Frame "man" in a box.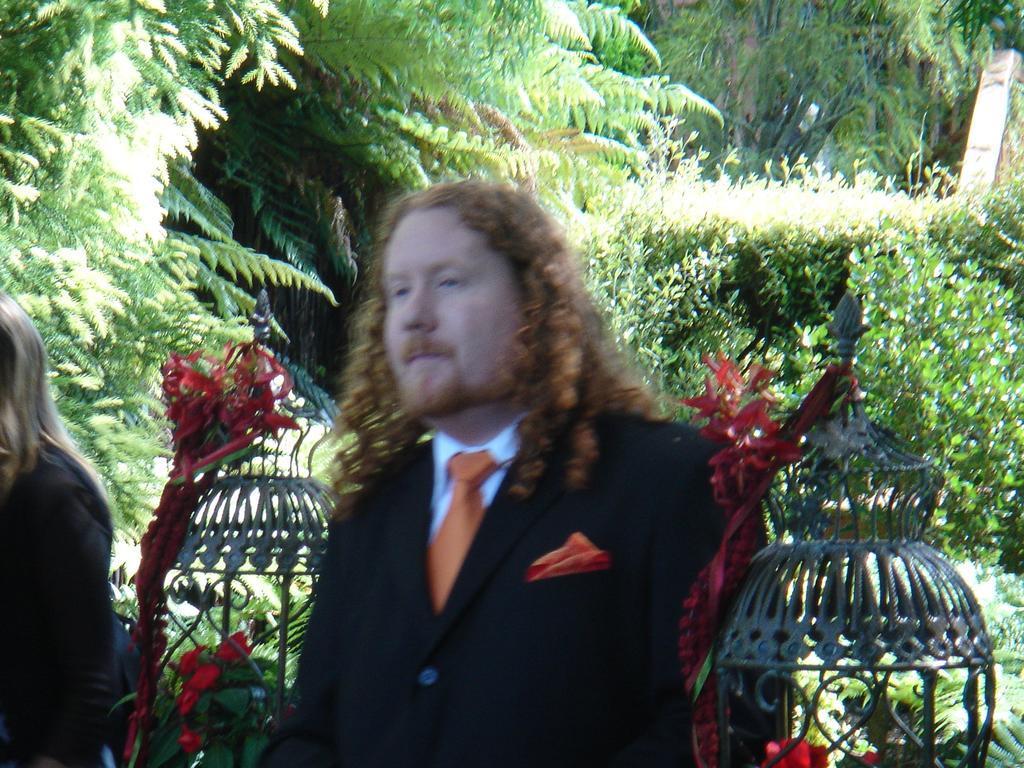
[263,162,795,767].
